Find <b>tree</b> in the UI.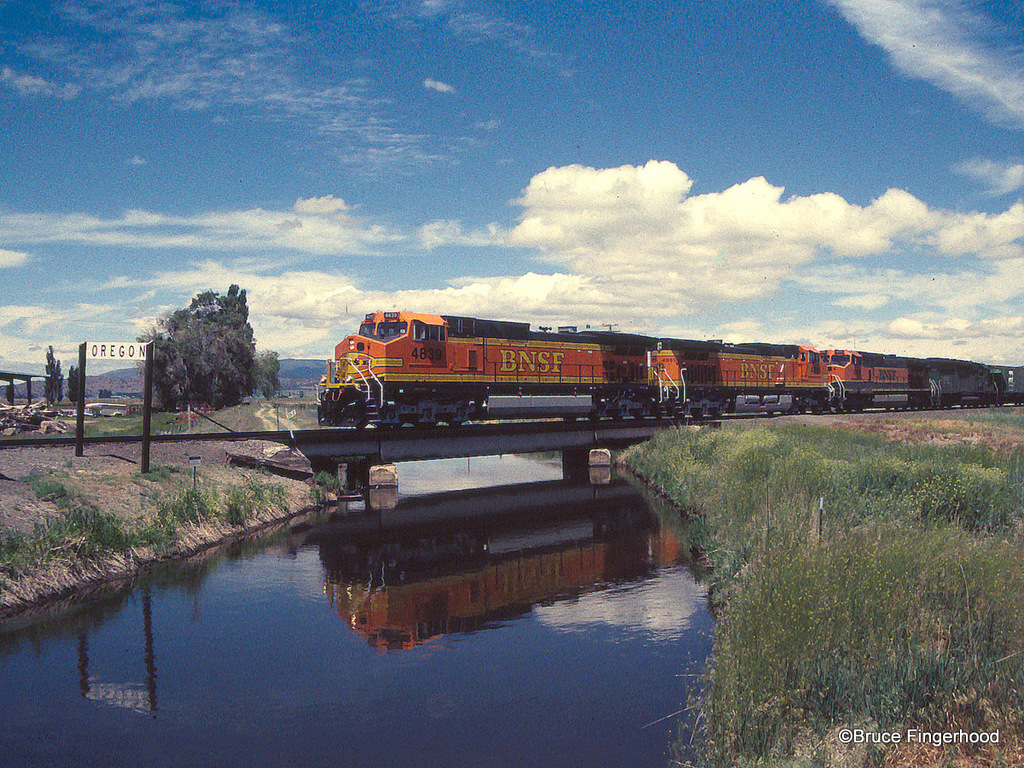
UI element at pyautogui.locateOnScreen(65, 364, 84, 406).
